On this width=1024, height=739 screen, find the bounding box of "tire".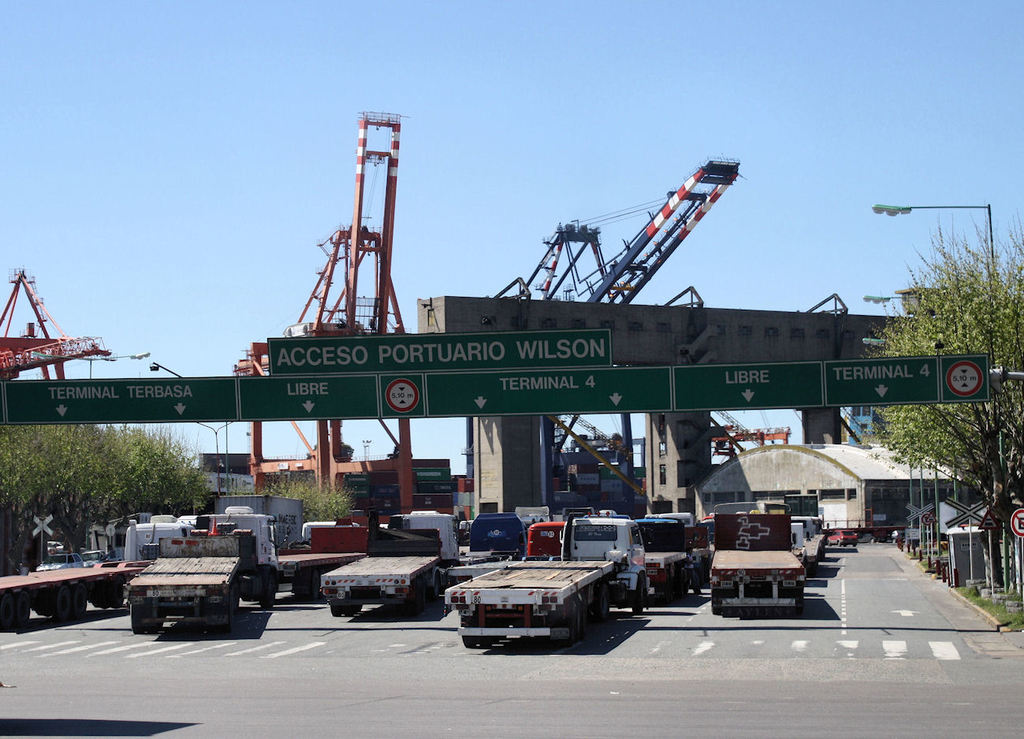
Bounding box: bbox=(711, 592, 721, 615).
